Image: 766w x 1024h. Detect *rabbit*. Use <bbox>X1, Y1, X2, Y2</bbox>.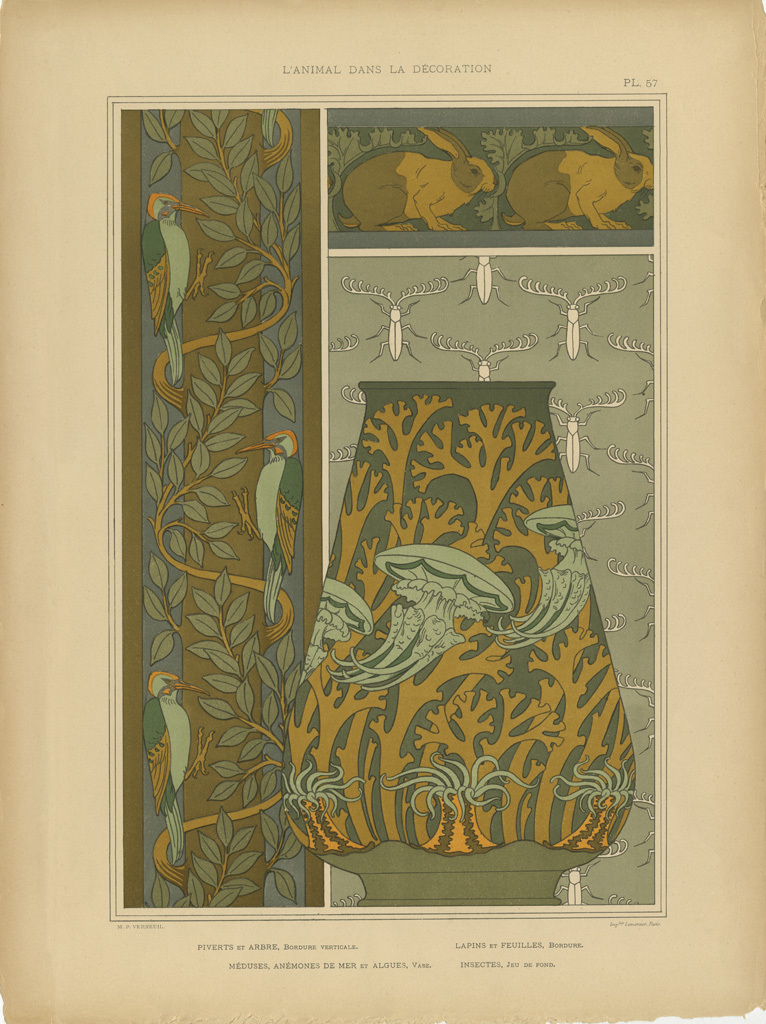
<bbox>342, 122, 496, 234</bbox>.
